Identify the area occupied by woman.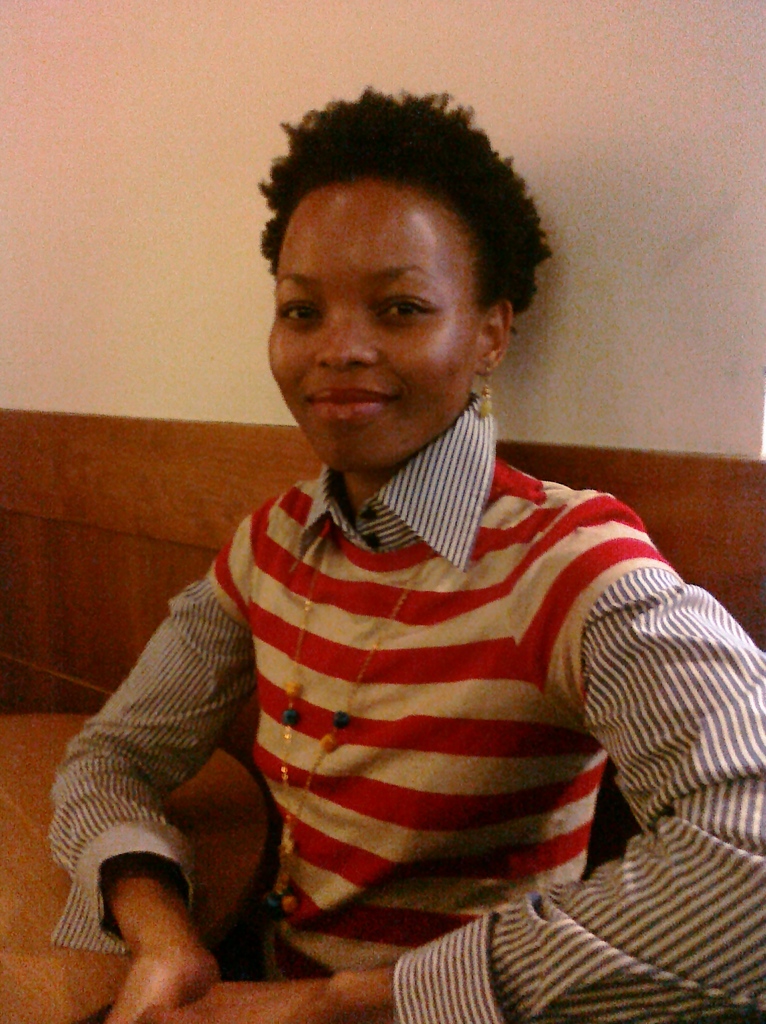
Area: box=[69, 129, 717, 991].
